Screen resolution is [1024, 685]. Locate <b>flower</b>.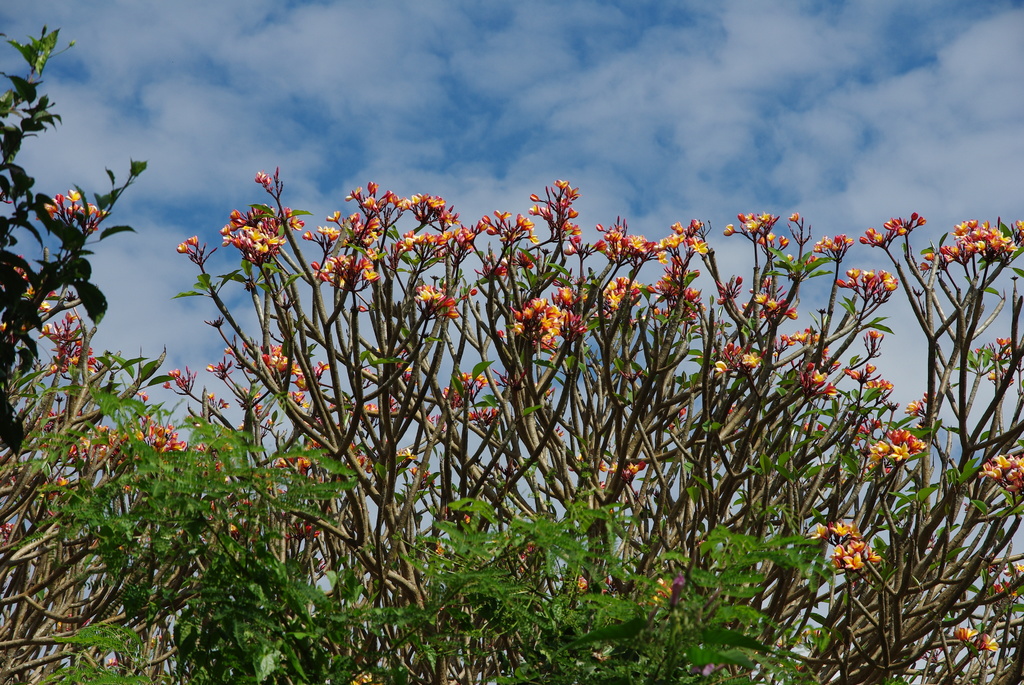
pyautogui.locateOnScreen(527, 174, 572, 230).
